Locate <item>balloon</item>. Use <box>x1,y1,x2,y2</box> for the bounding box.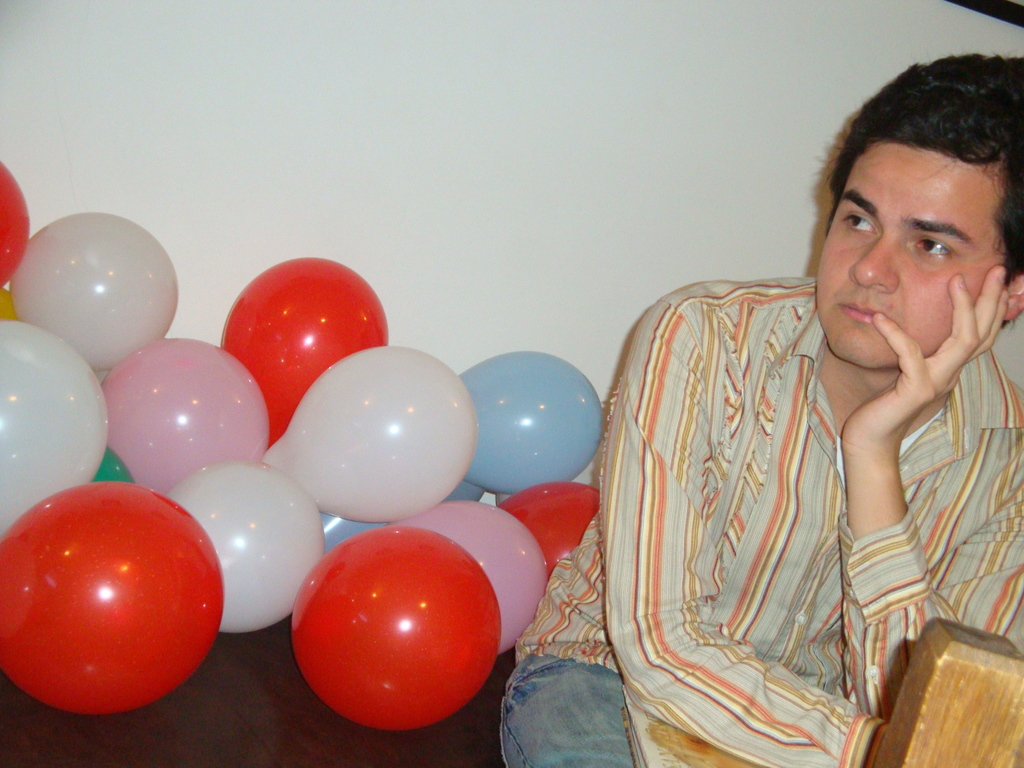
<box>220,259,389,446</box>.
